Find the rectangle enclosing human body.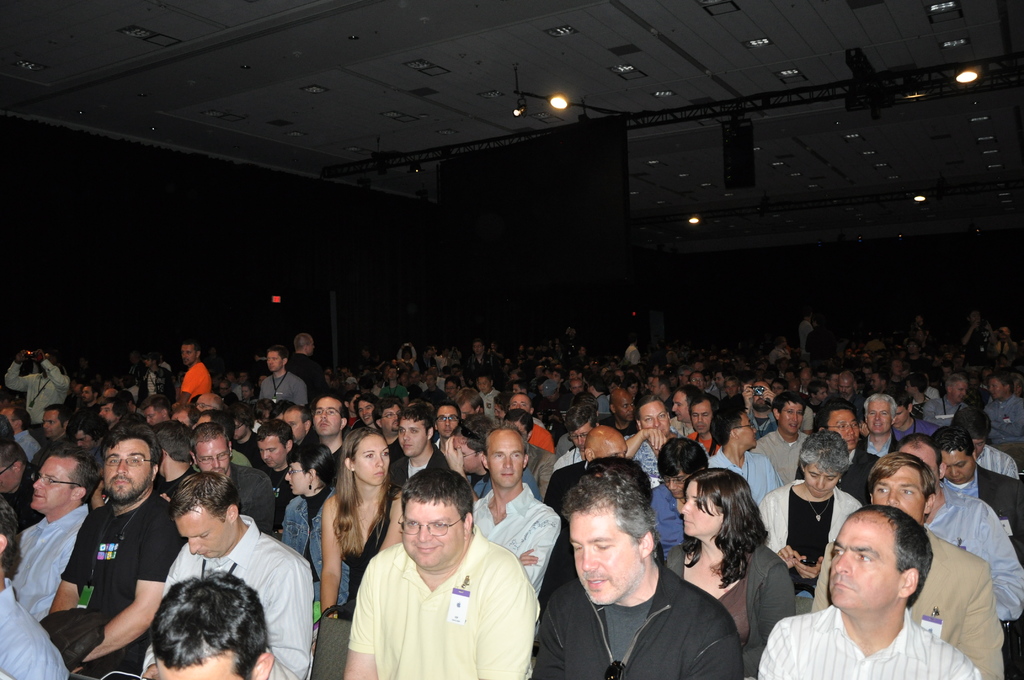
x1=851, y1=389, x2=897, y2=494.
